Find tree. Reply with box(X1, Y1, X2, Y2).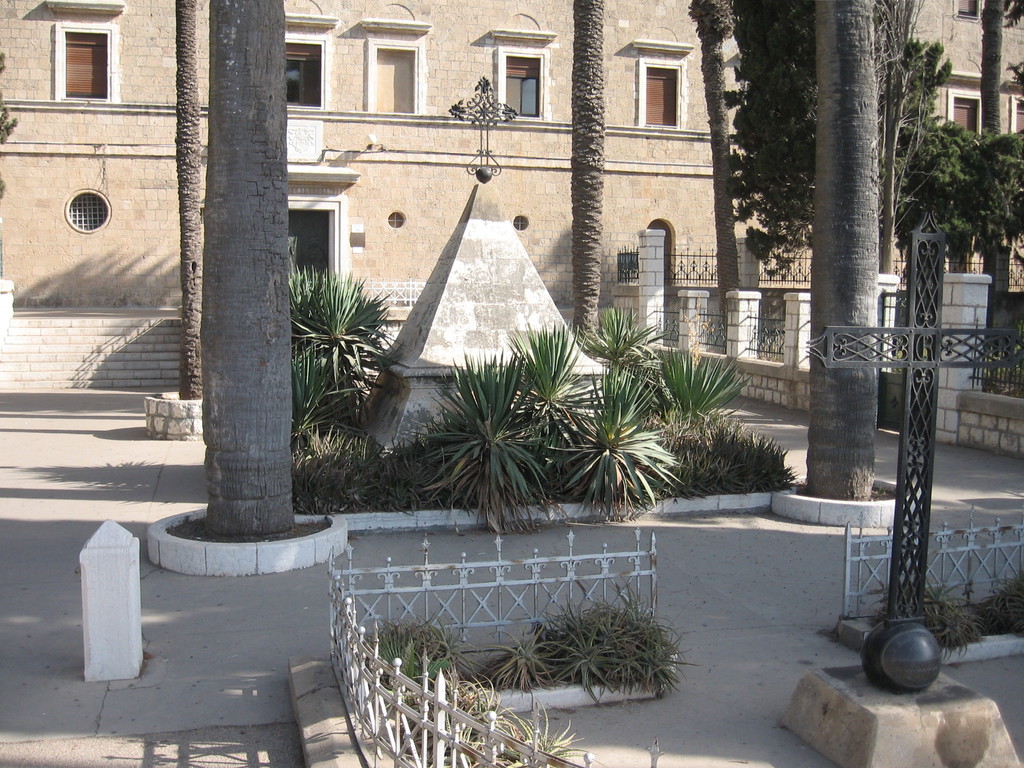
box(684, 0, 745, 333).
